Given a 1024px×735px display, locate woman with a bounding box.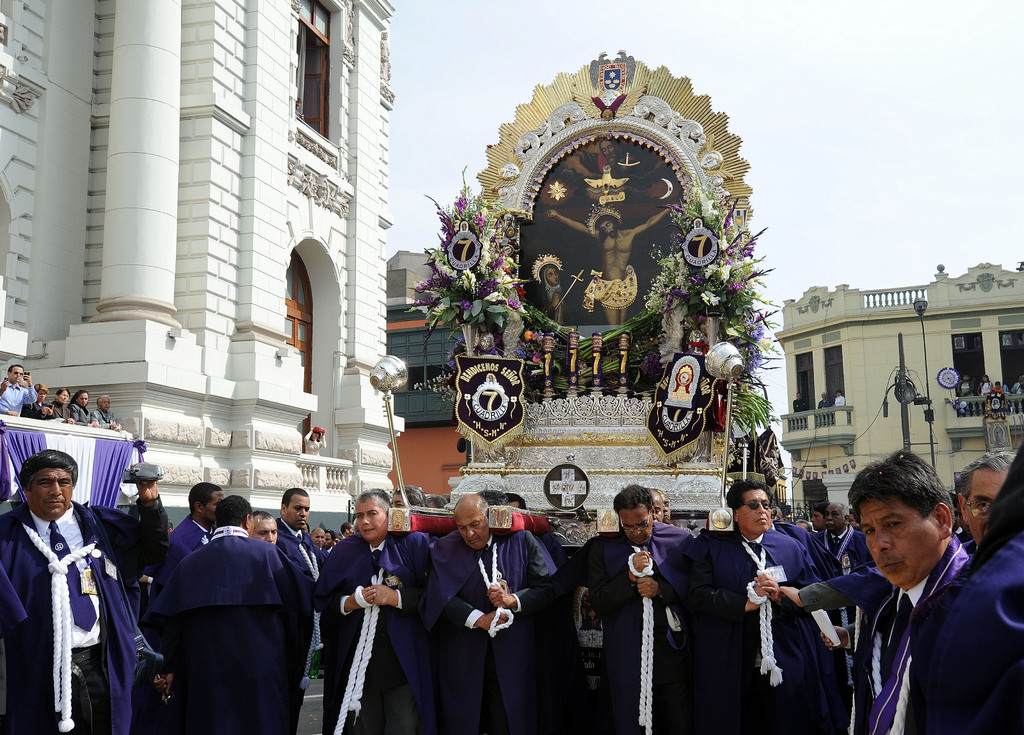
Located: x1=972, y1=374, x2=996, y2=400.
